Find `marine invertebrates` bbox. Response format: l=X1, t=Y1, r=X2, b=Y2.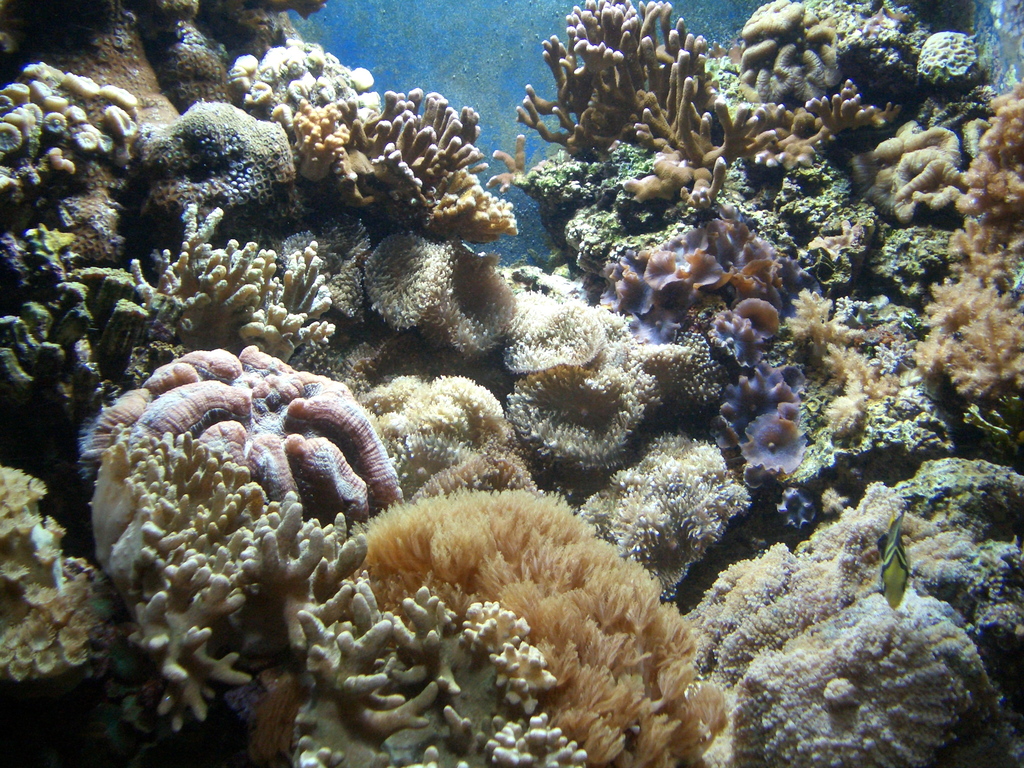
l=123, t=193, r=361, b=372.
